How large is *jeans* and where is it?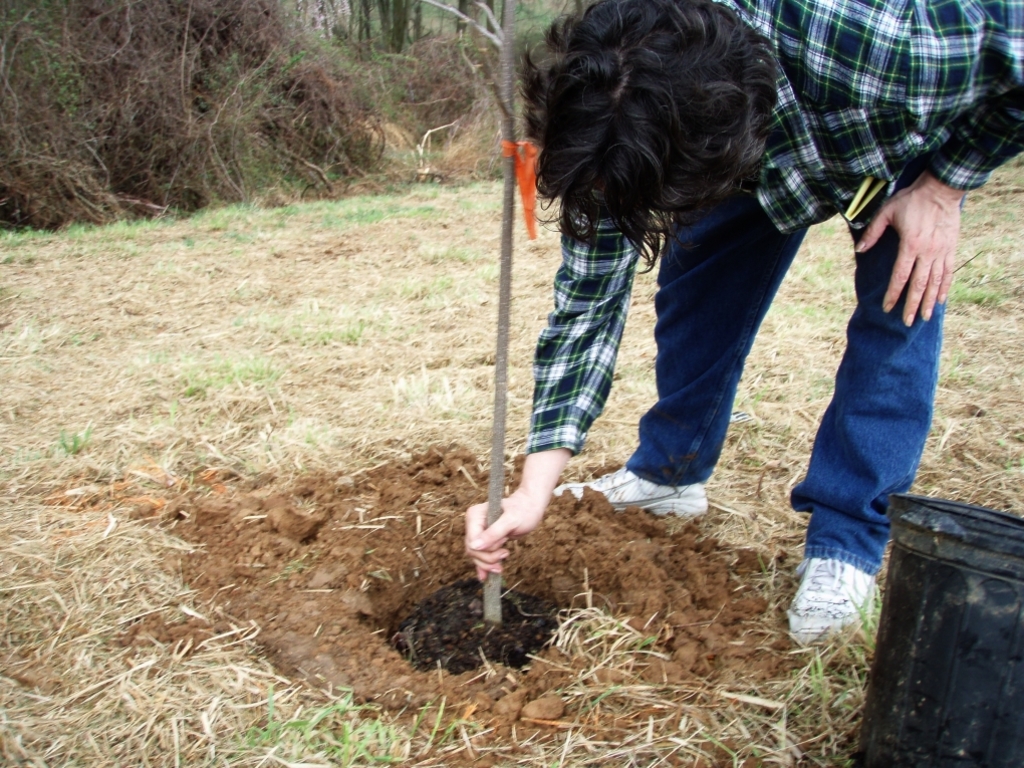
Bounding box: bbox=(788, 233, 958, 601).
